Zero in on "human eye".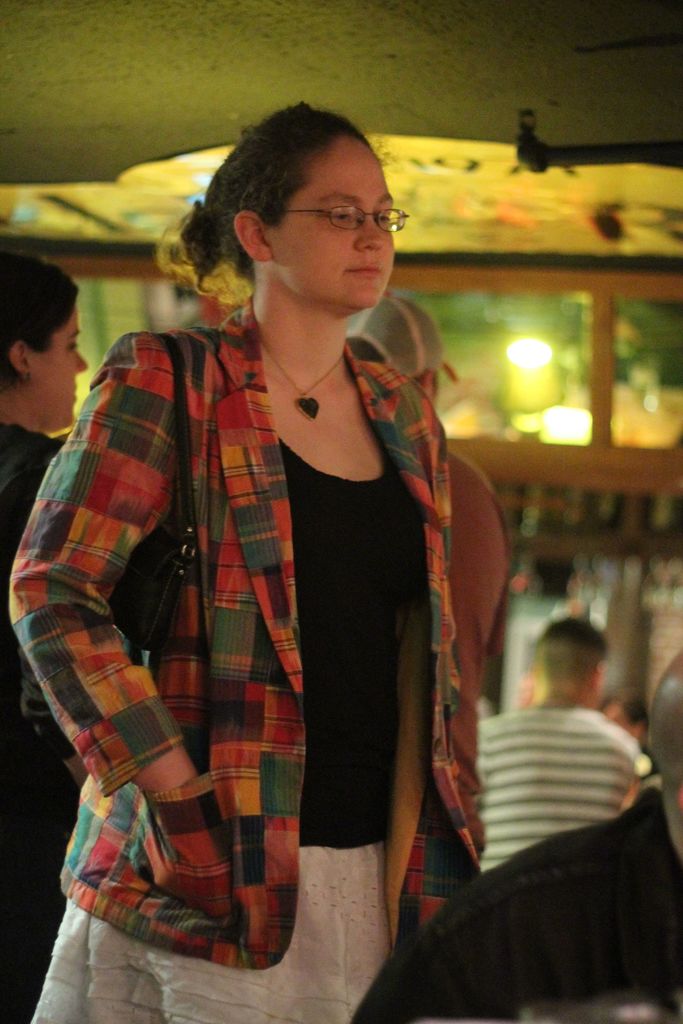
Zeroed in: (320, 204, 360, 227).
